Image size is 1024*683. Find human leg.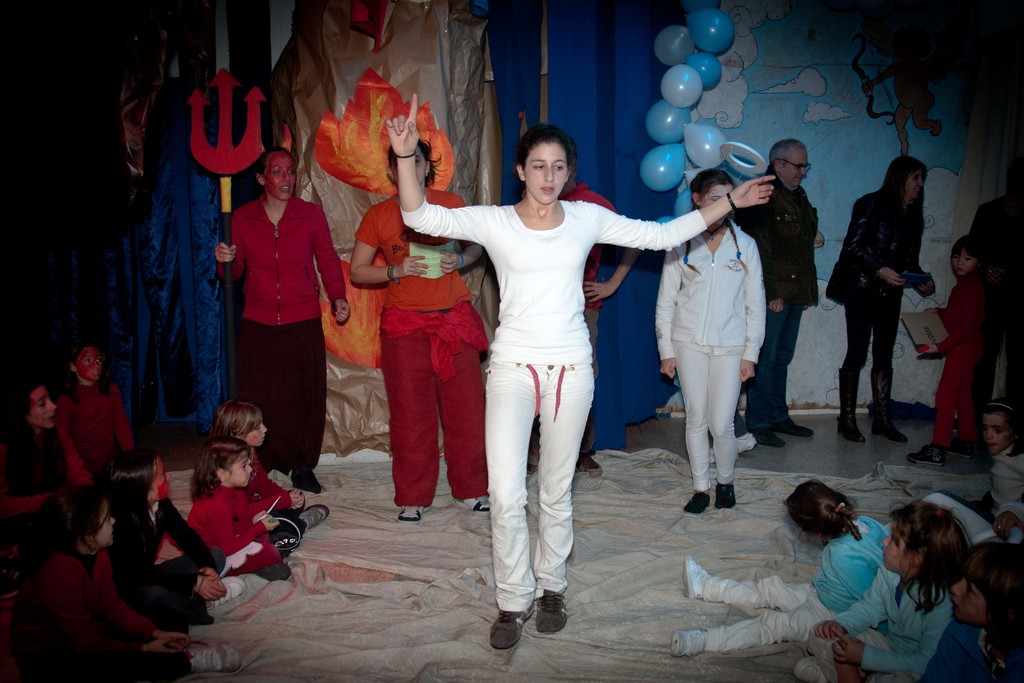
pyautogui.locateOnScreen(676, 338, 715, 508).
